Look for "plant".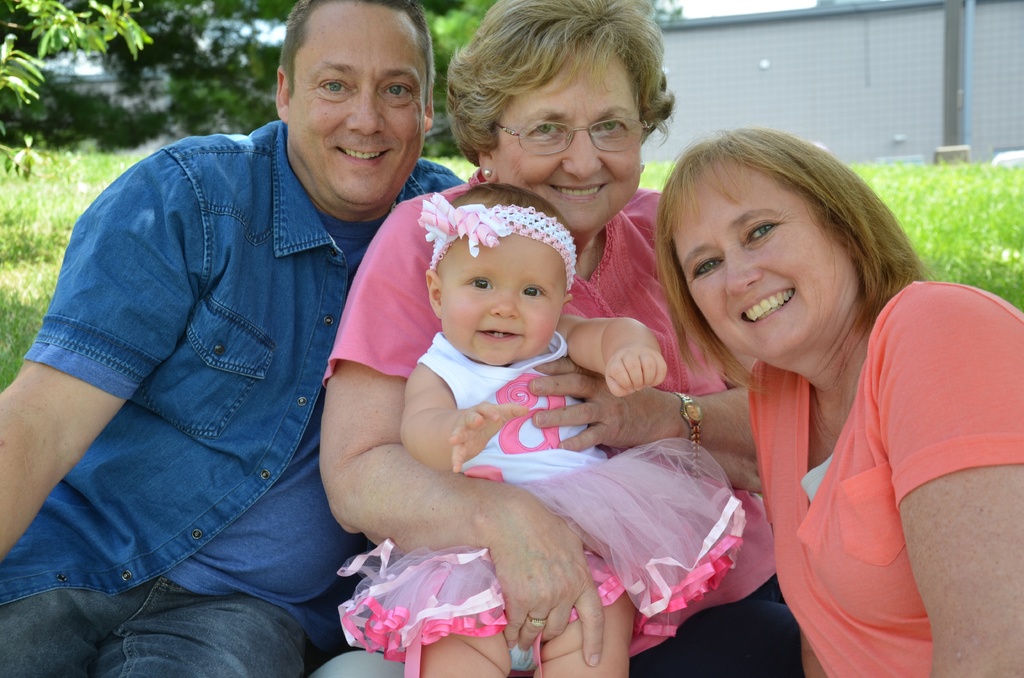
Found: crop(638, 157, 678, 191).
